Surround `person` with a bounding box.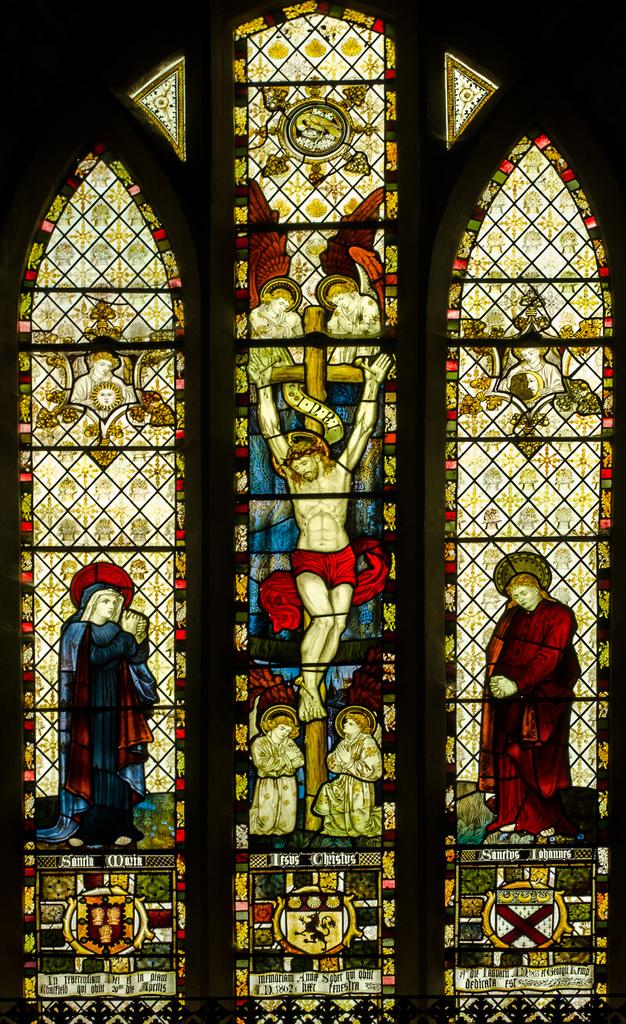
bbox=(249, 713, 307, 835).
